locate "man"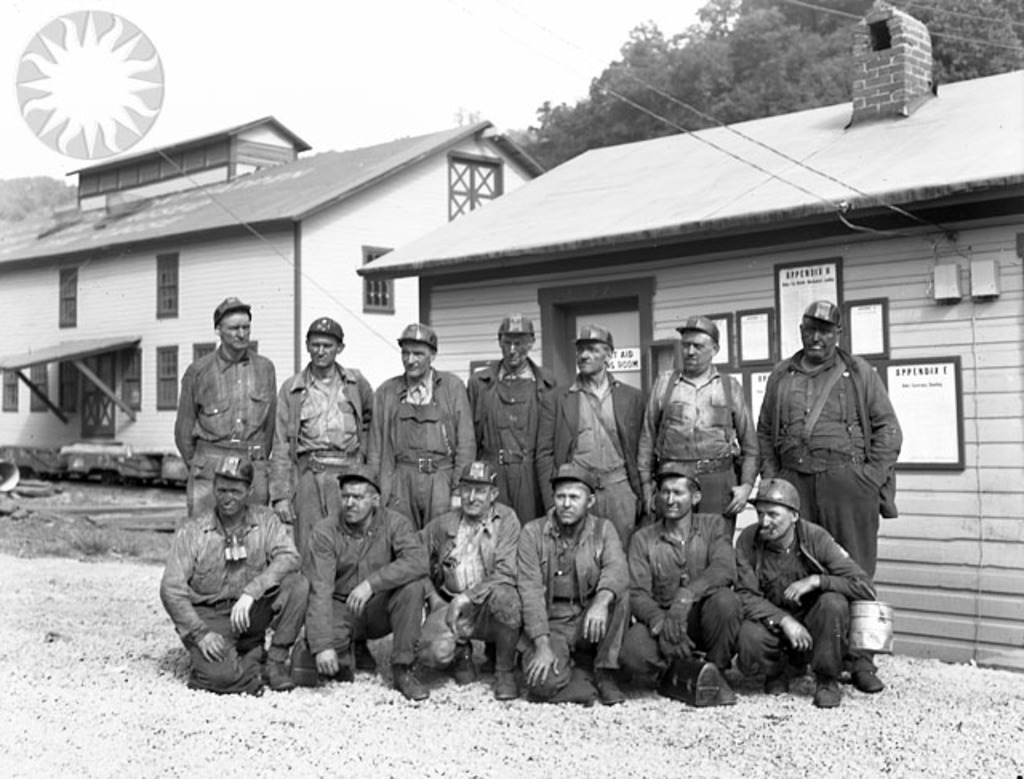
[517,461,634,709]
